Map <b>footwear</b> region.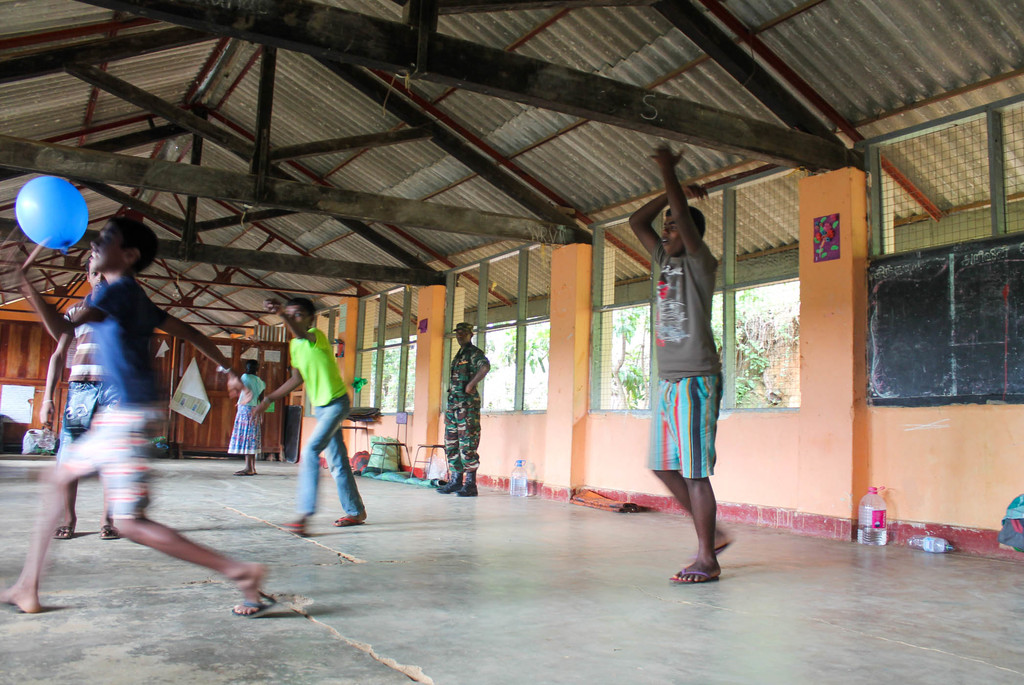
Mapped to locate(451, 469, 479, 500).
